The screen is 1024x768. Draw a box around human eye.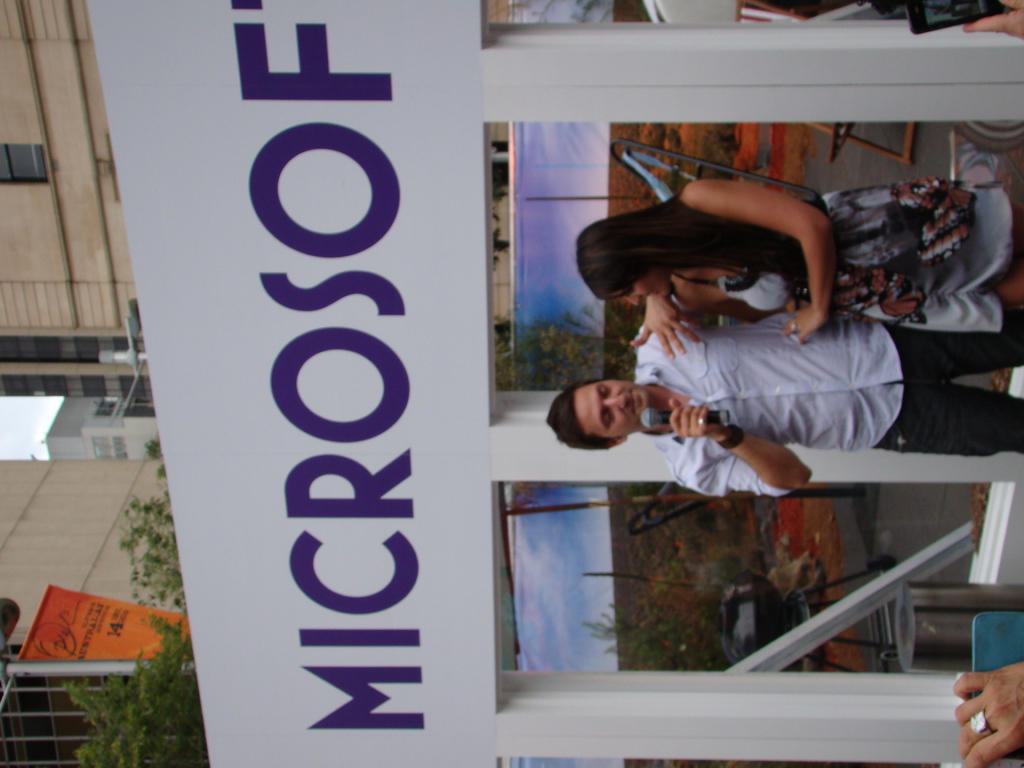
603 408 613 427.
